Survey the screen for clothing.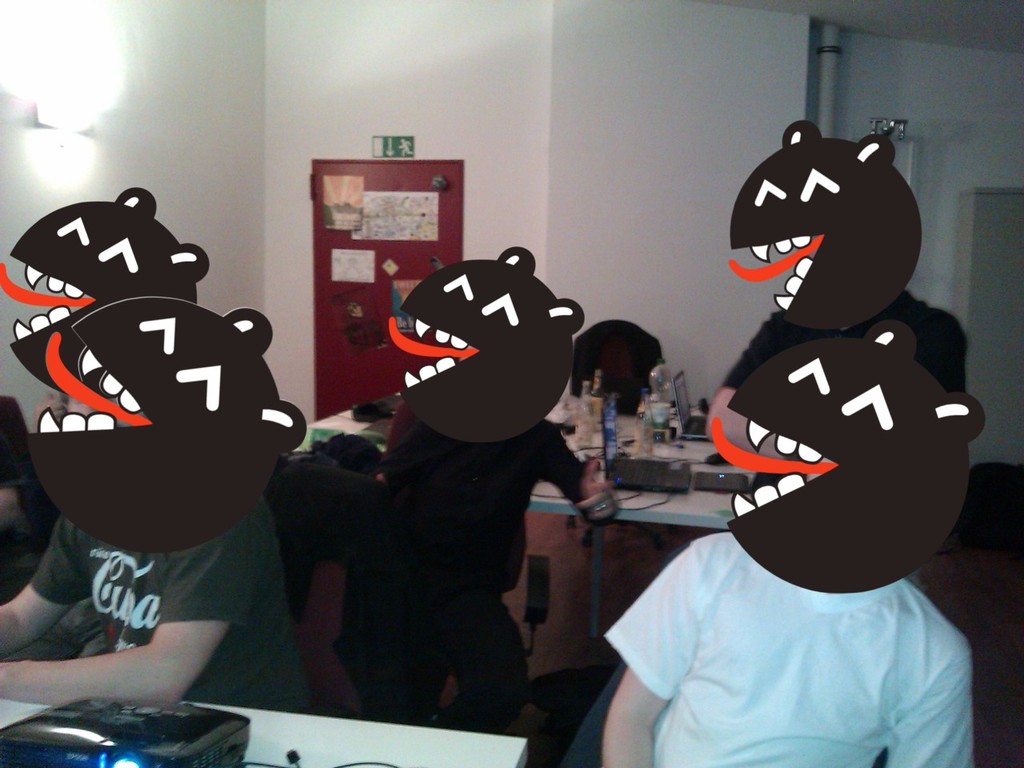
Survey found: 358,402,598,734.
